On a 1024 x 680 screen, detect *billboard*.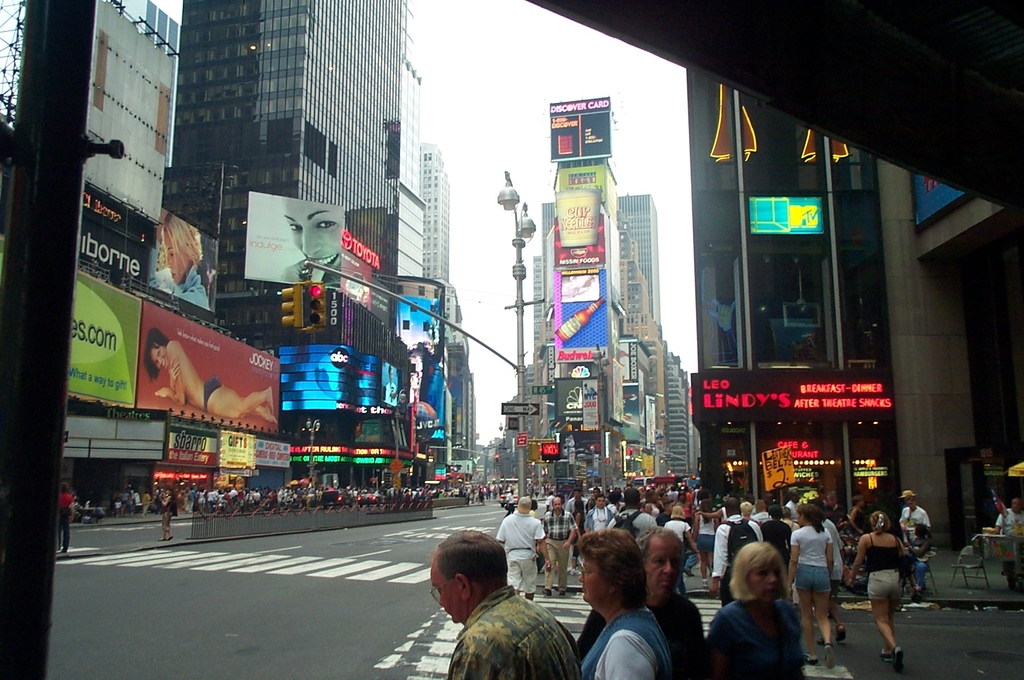
l=690, t=368, r=886, b=428.
